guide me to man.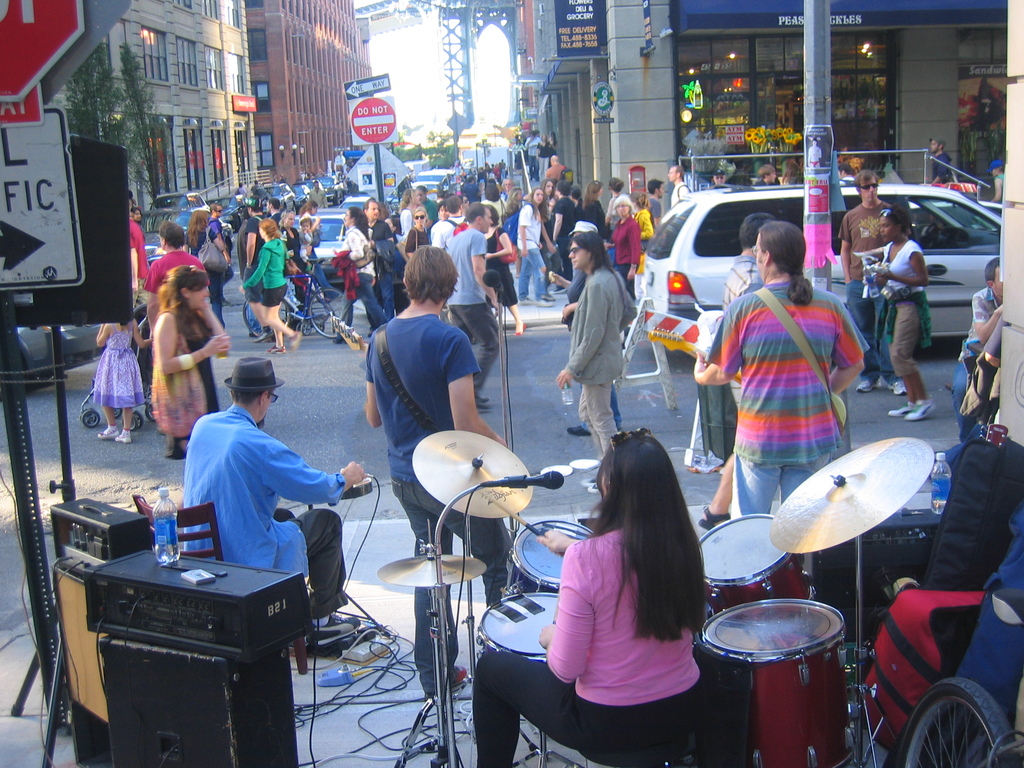
Guidance: box(984, 314, 1005, 369).
